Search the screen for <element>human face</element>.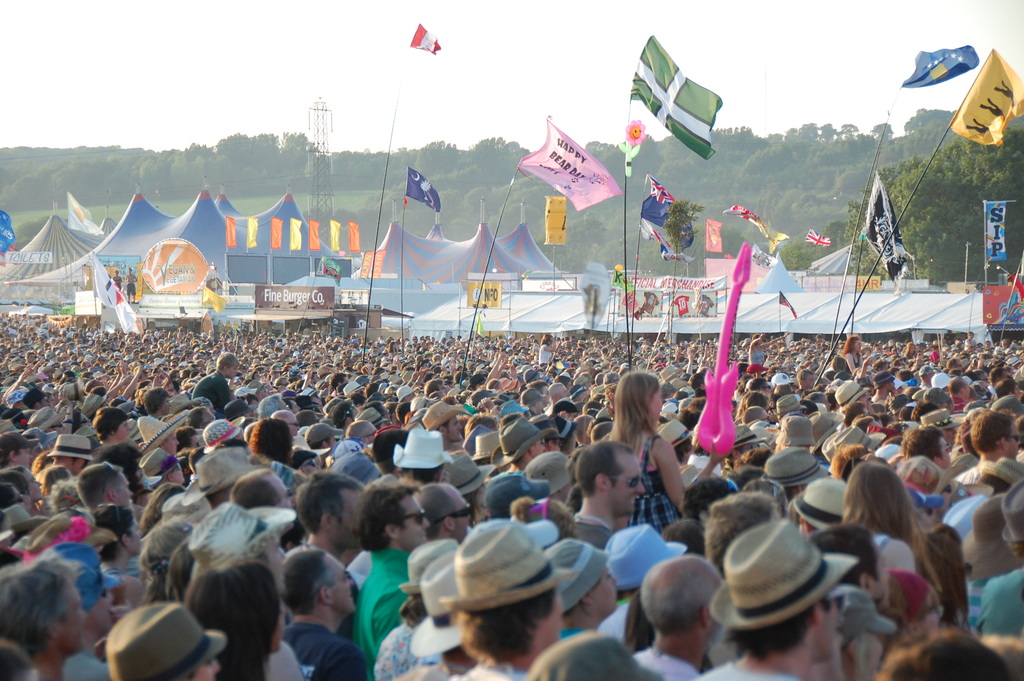
Found at {"left": 51, "top": 455, "right": 77, "bottom": 471}.
